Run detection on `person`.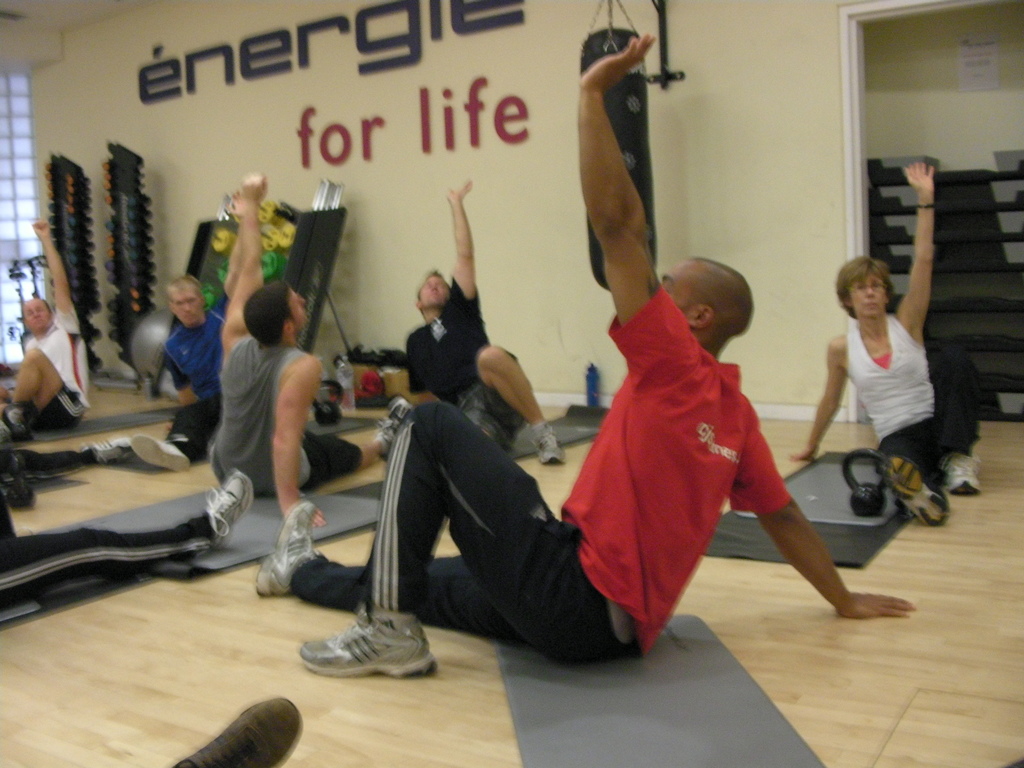
Result: BBox(248, 28, 909, 678).
